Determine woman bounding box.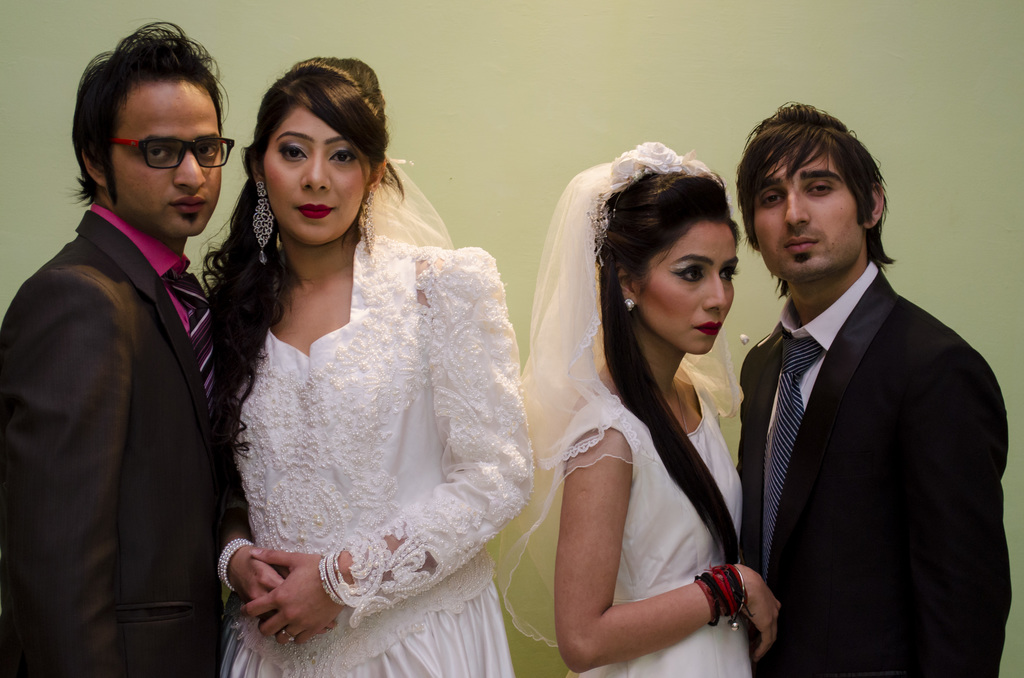
Determined: {"x1": 190, "y1": 80, "x2": 521, "y2": 675}.
